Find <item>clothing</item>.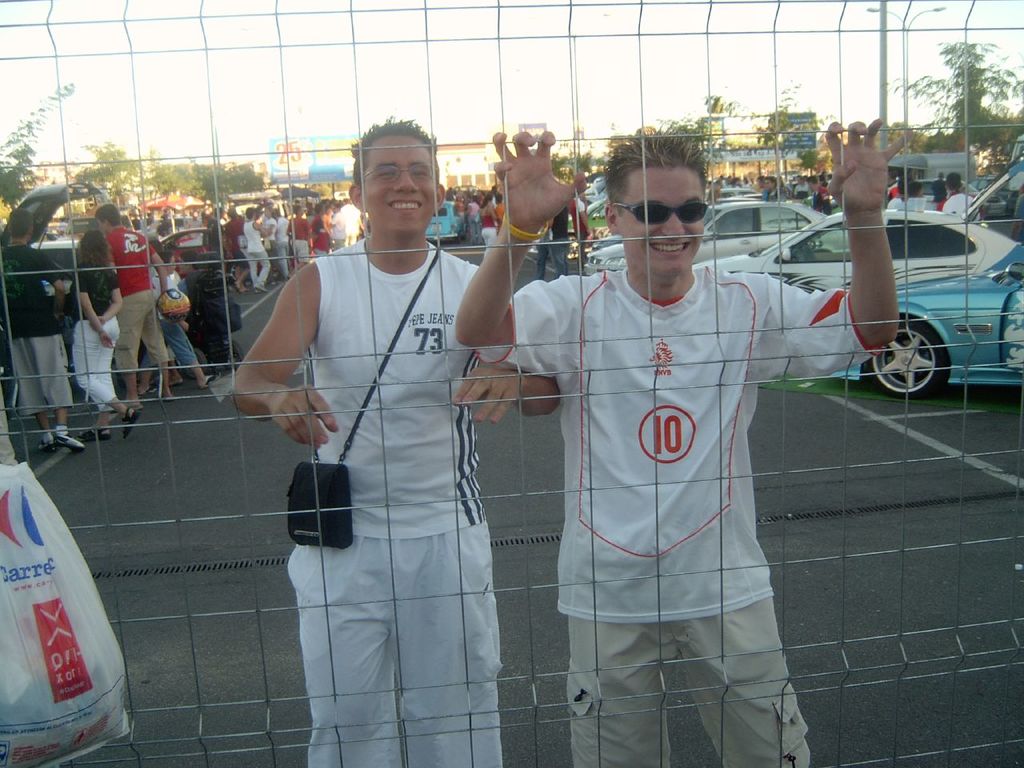
[270, 177, 500, 722].
